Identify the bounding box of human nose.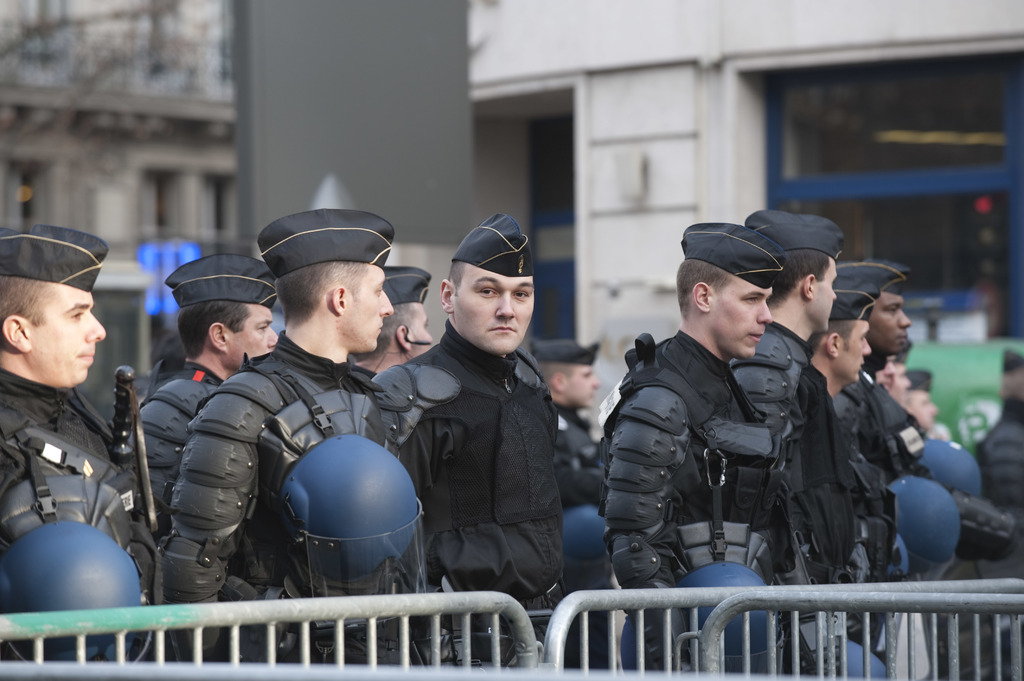
region(865, 338, 873, 355).
